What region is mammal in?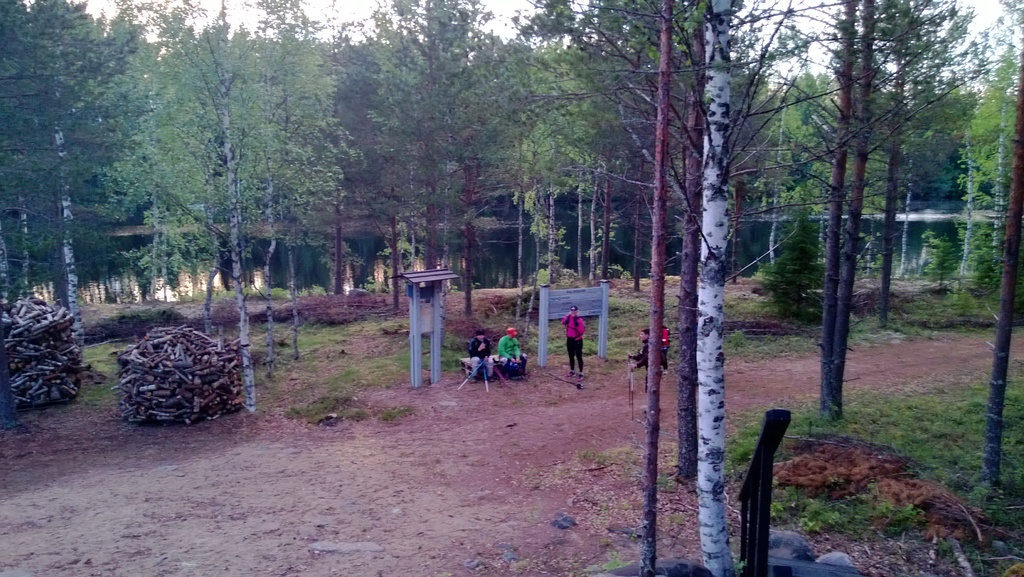
locate(564, 303, 590, 382).
